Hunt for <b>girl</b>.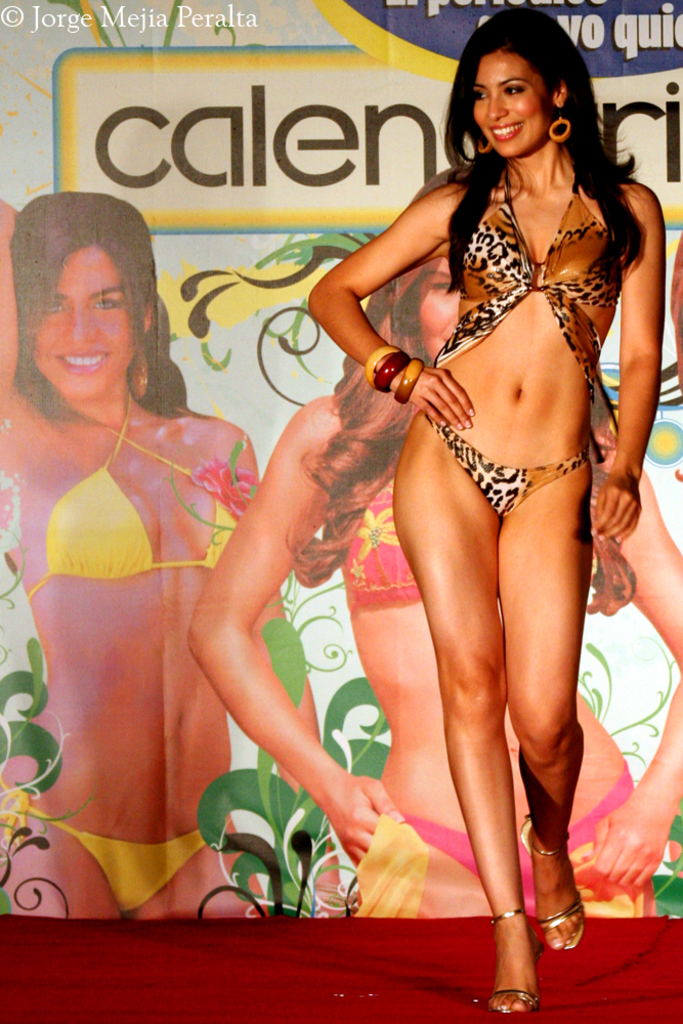
Hunted down at {"left": 0, "top": 183, "right": 353, "bottom": 925}.
